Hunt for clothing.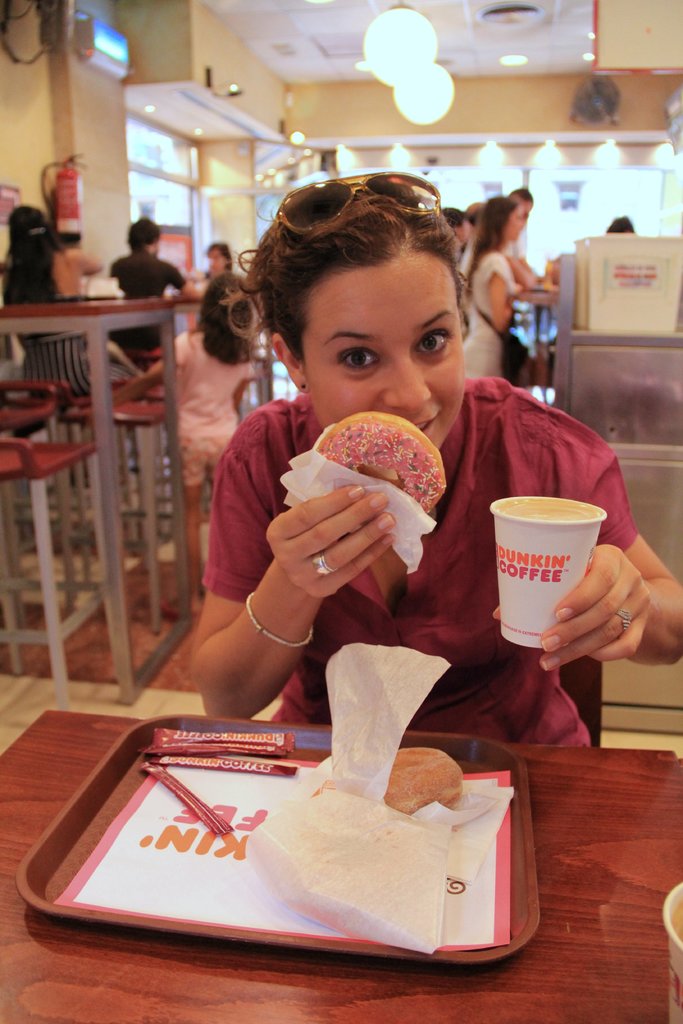
Hunted down at pyautogui.locateOnScreen(459, 249, 516, 378).
